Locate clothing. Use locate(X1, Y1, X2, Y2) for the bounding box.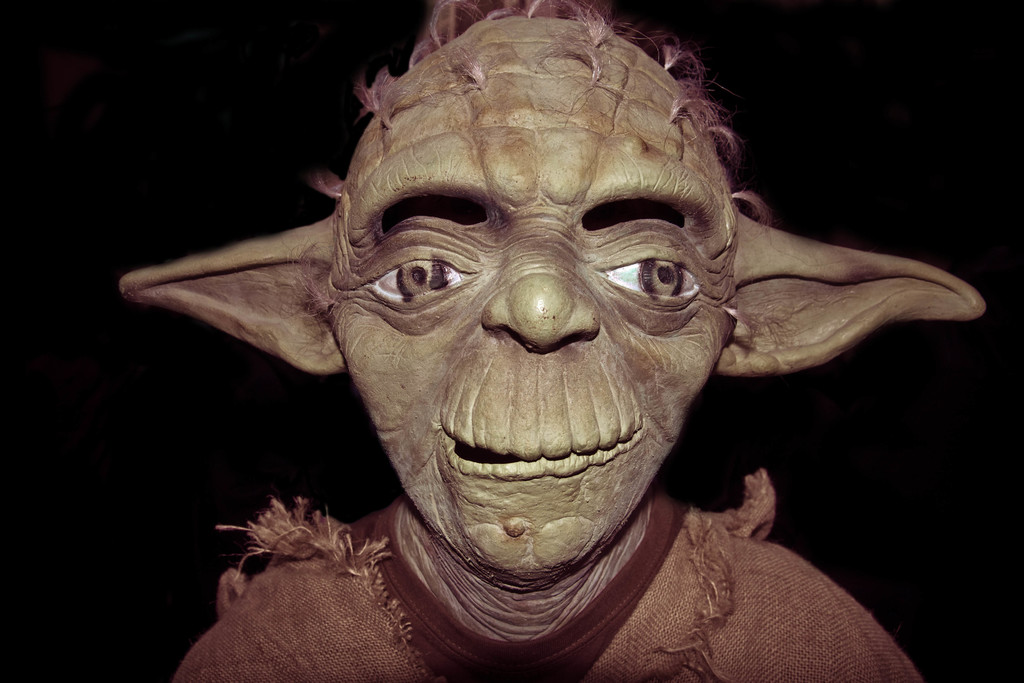
locate(166, 464, 925, 682).
